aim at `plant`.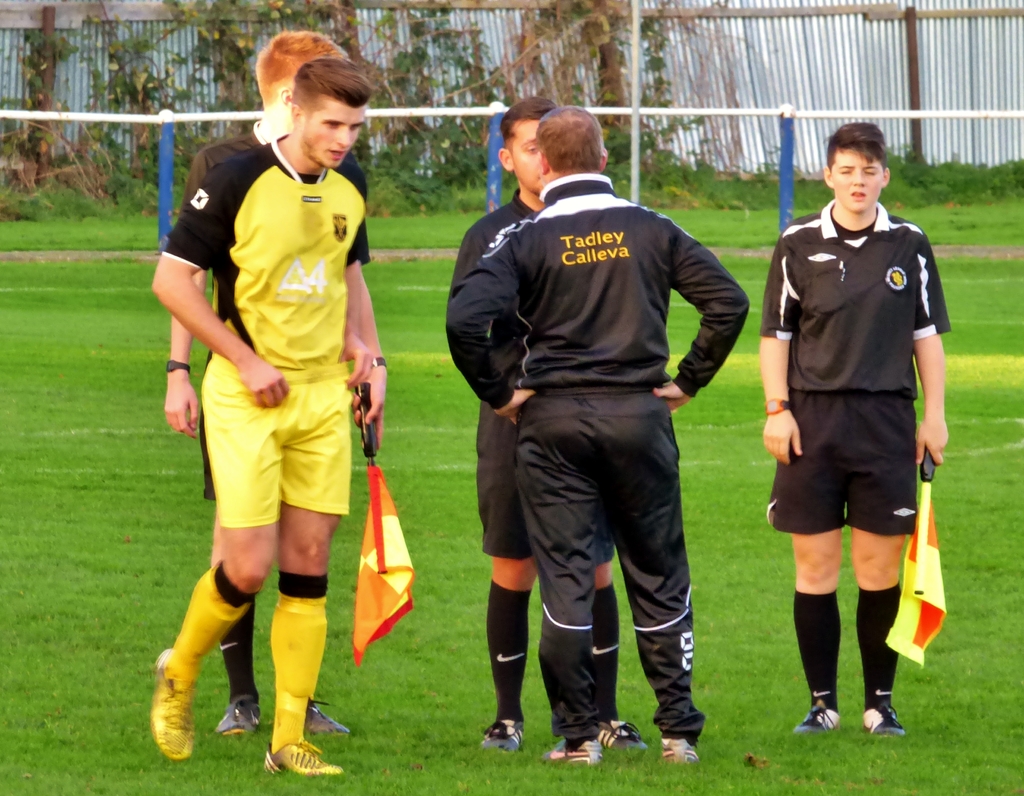
Aimed at box=[0, 46, 99, 220].
